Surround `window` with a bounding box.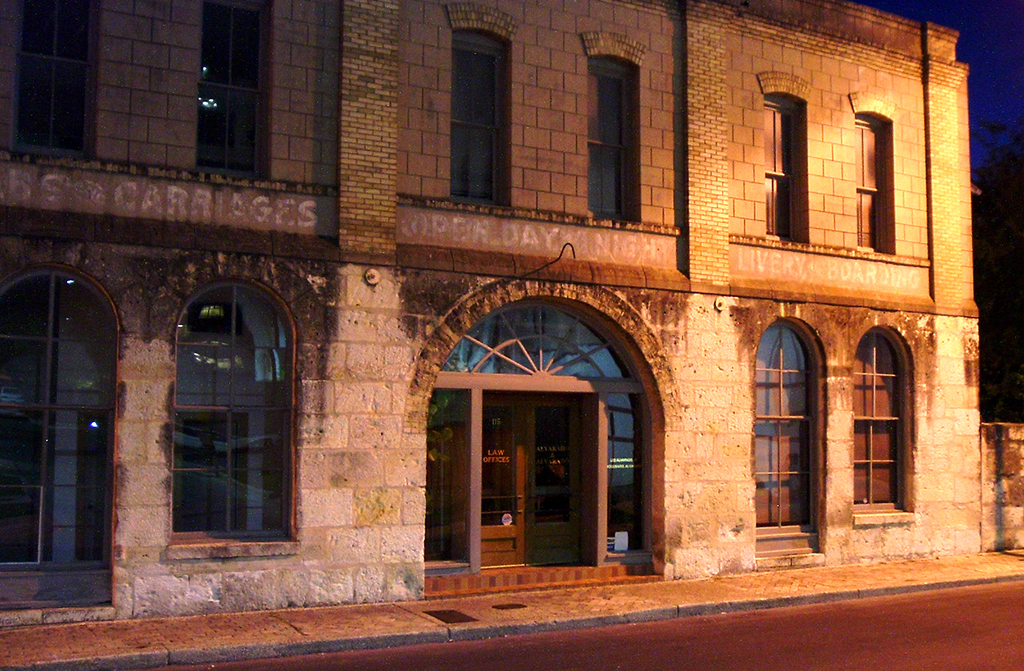
crop(417, 390, 474, 570).
